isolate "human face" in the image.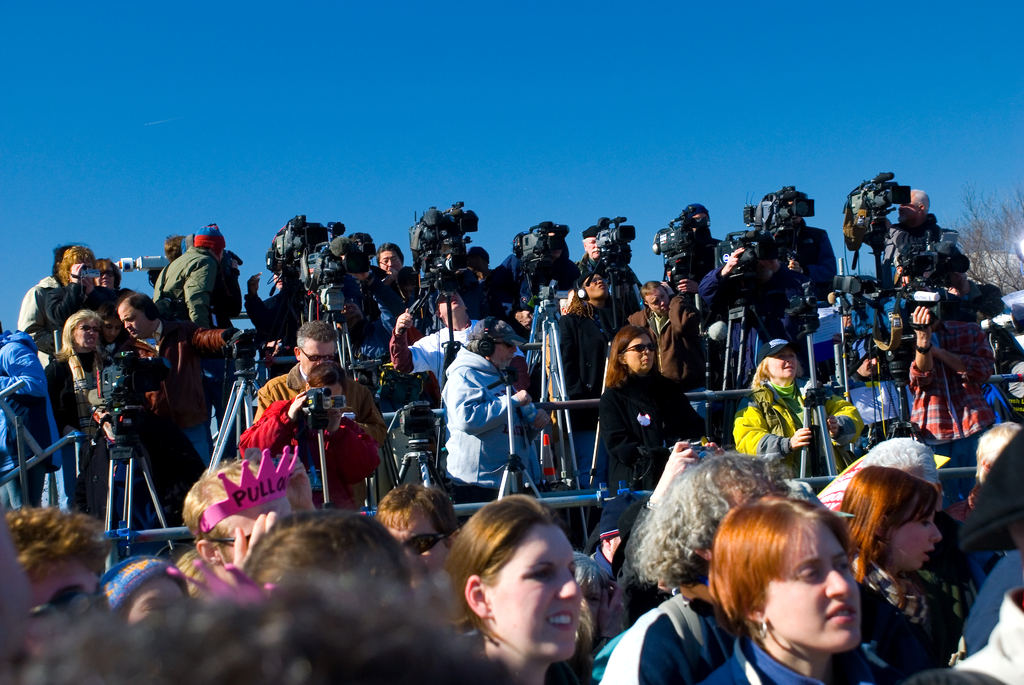
Isolated region: locate(541, 249, 562, 260).
